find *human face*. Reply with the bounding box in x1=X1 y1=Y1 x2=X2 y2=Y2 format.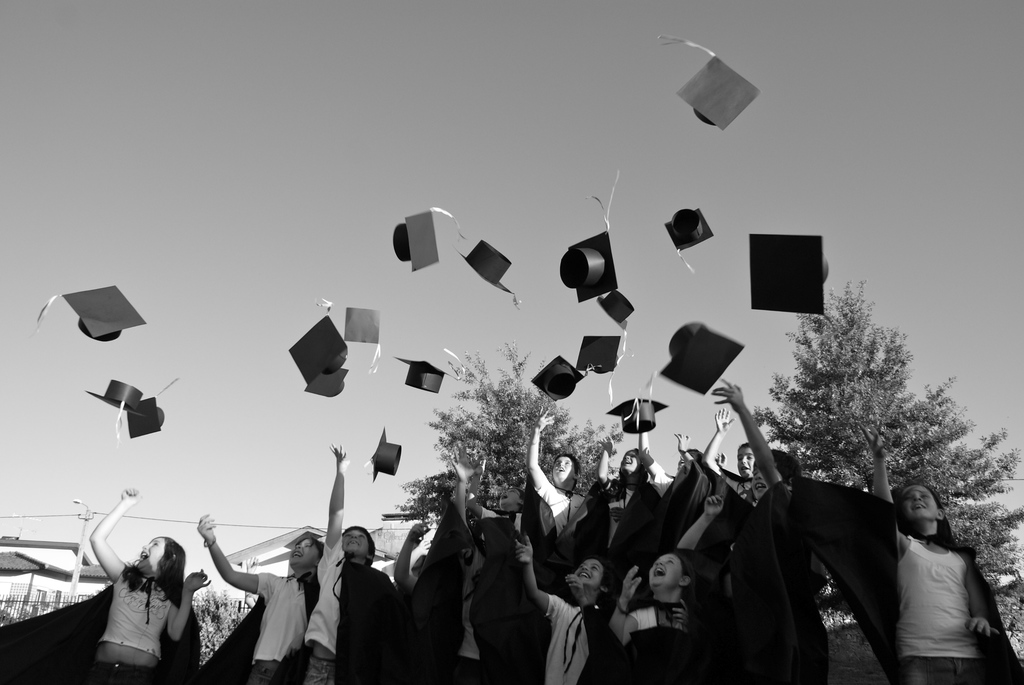
x1=134 y1=537 x2=166 y2=566.
